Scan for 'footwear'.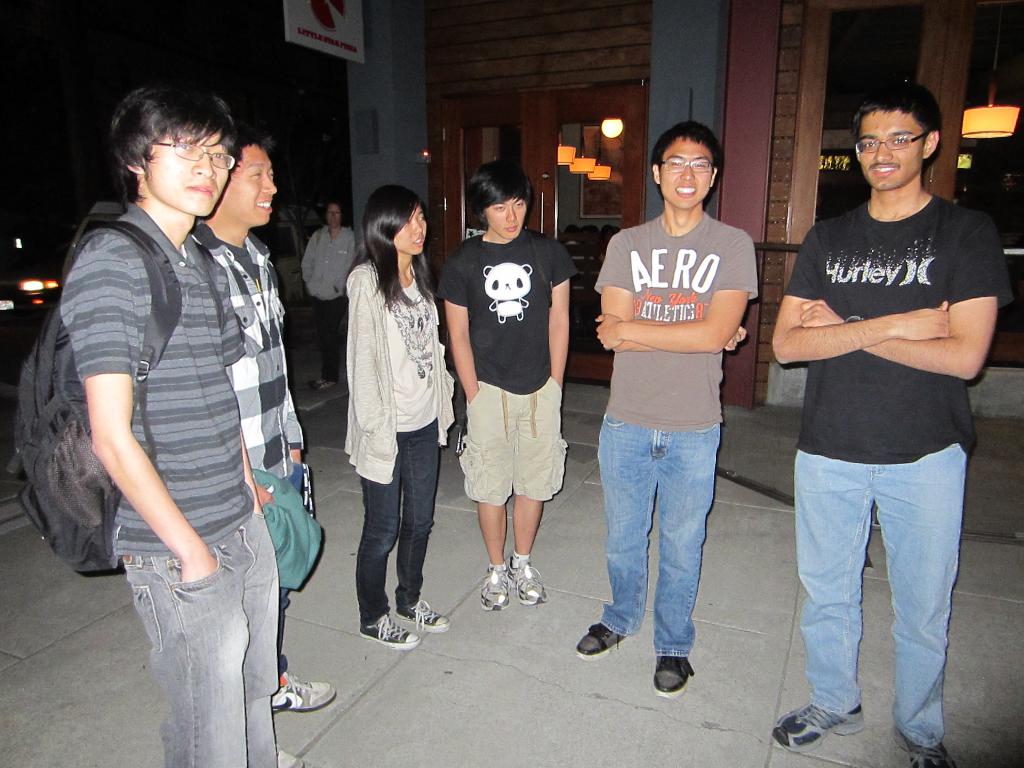
Scan result: {"x1": 479, "y1": 560, "x2": 507, "y2": 614}.
